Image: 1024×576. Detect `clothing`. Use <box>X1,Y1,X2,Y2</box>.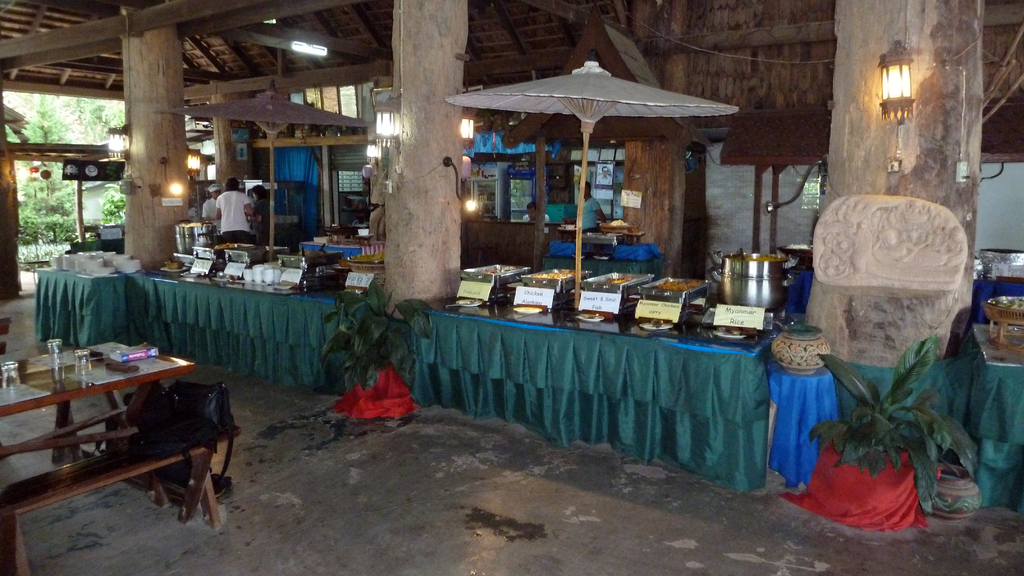
<box>217,190,257,248</box>.
